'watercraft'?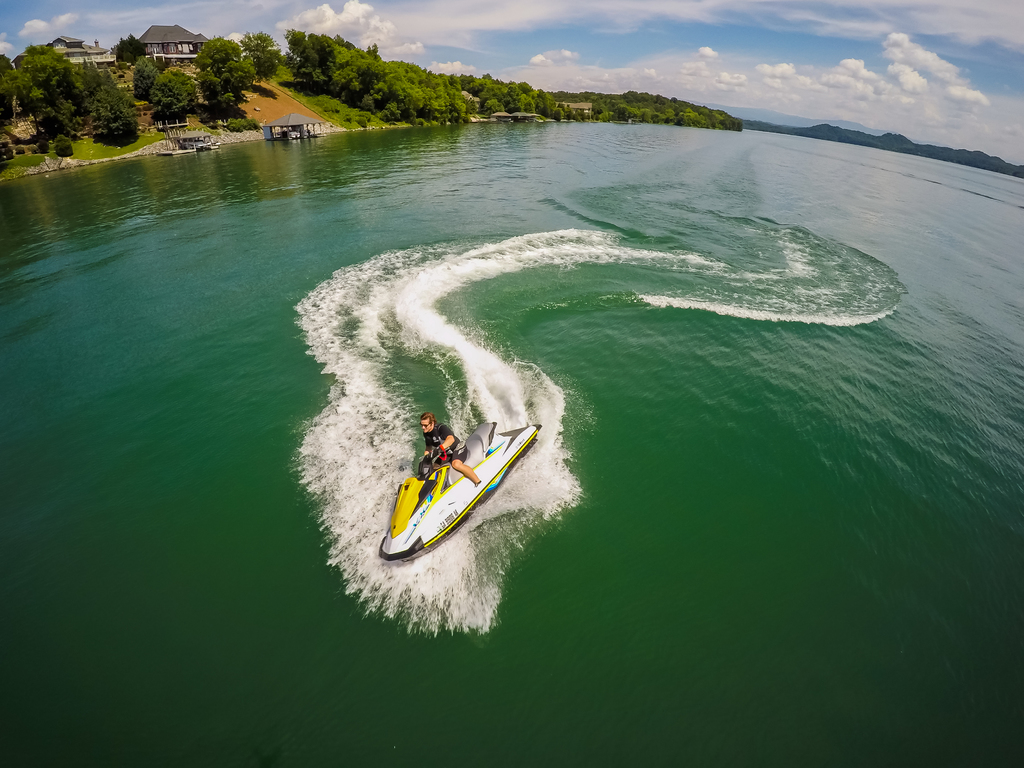
<bbox>382, 405, 557, 559</bbox>
